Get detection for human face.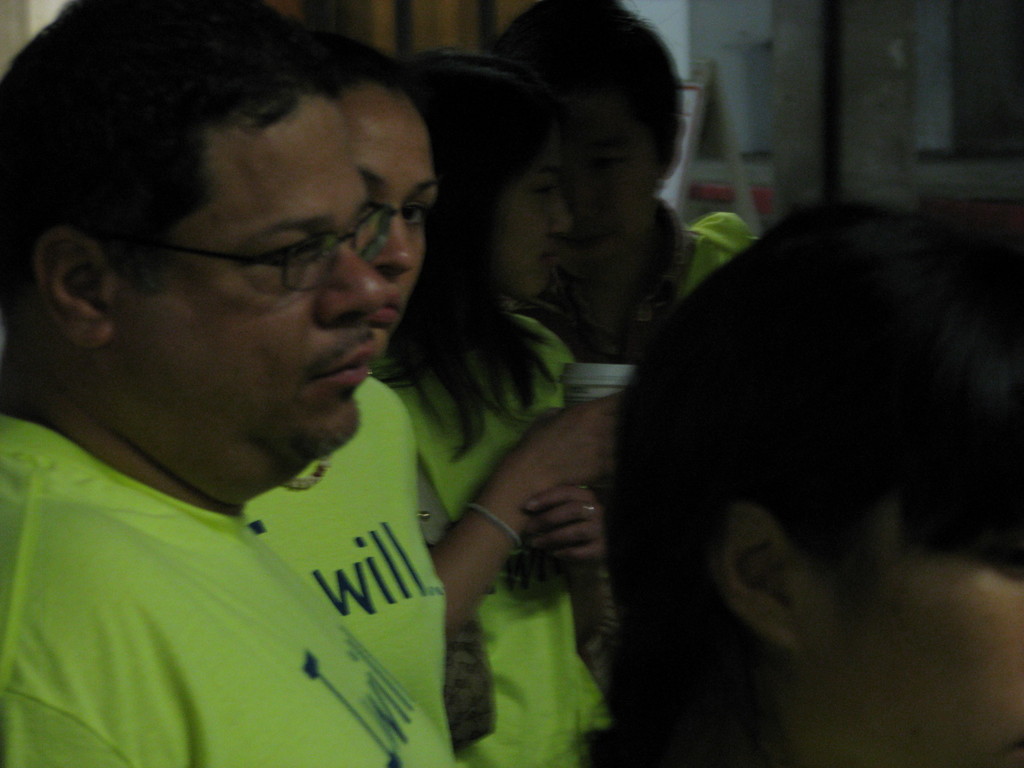
Detection: [804,372,1023,767].
